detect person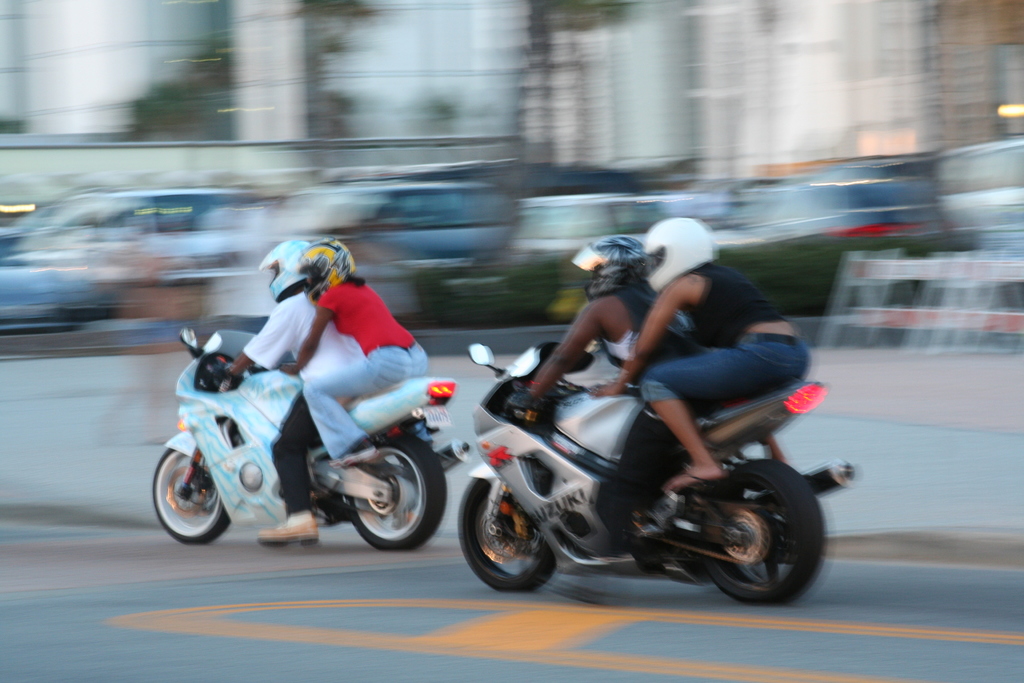
[587,215,820,493]
